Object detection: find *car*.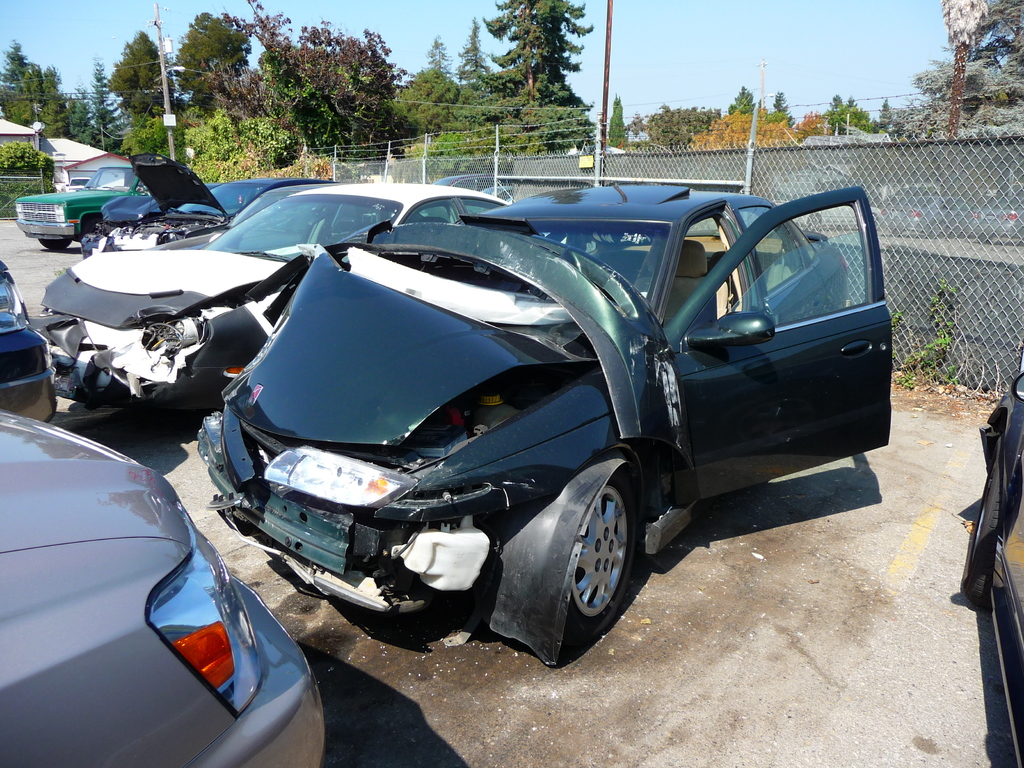
select_region(15, 166, 216, 252).
